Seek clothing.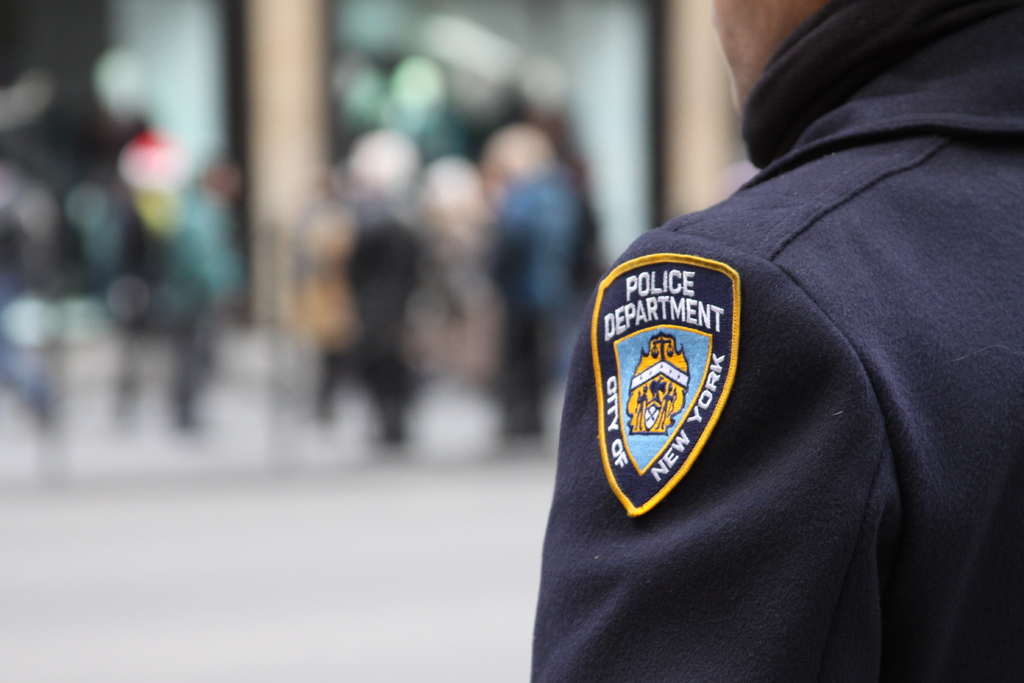
490,168,583,431.
